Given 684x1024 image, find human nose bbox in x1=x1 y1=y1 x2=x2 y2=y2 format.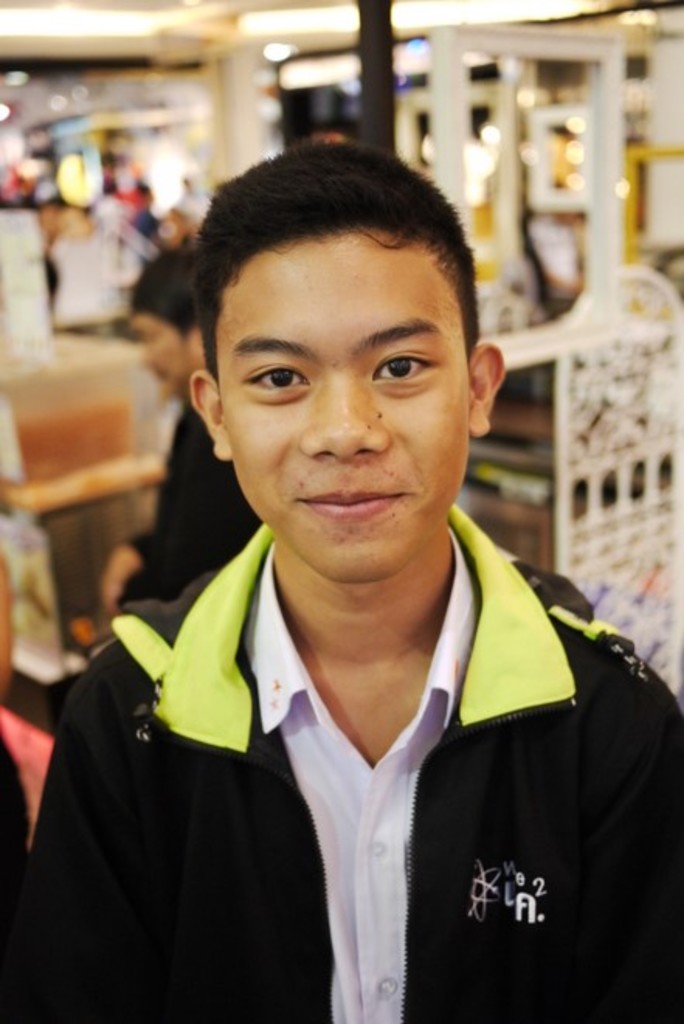
x1=299 y1=372 x2=392 y2=465.
